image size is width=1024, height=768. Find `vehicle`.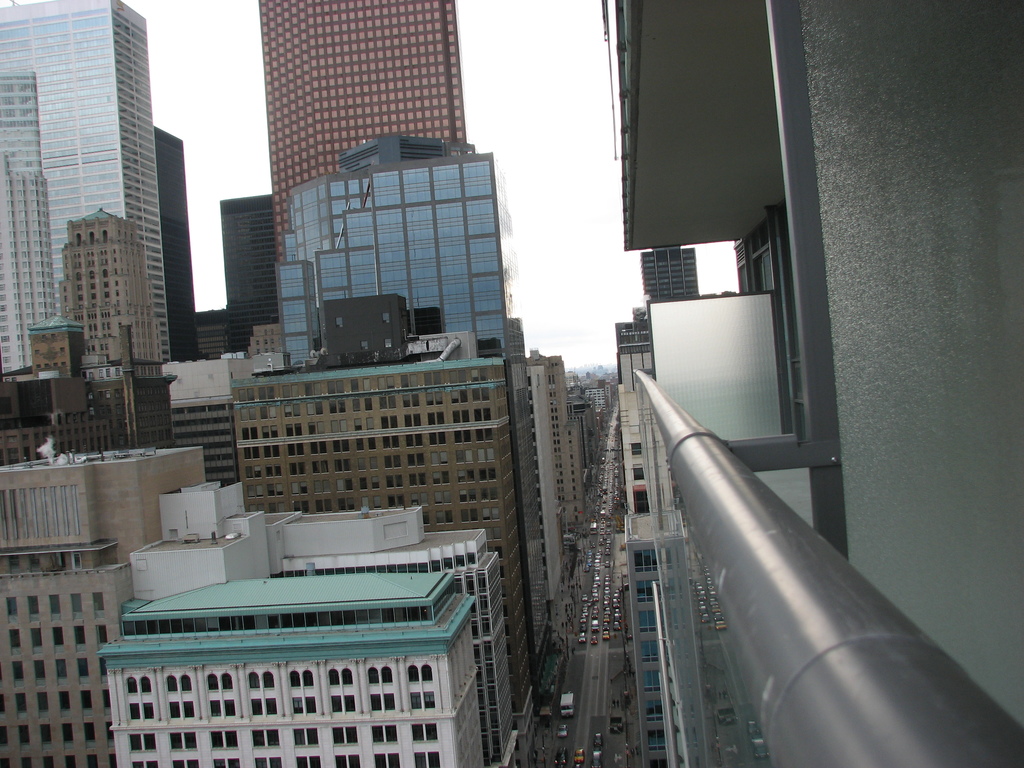
x1=593 y1=750 x2=606 y2=767.
